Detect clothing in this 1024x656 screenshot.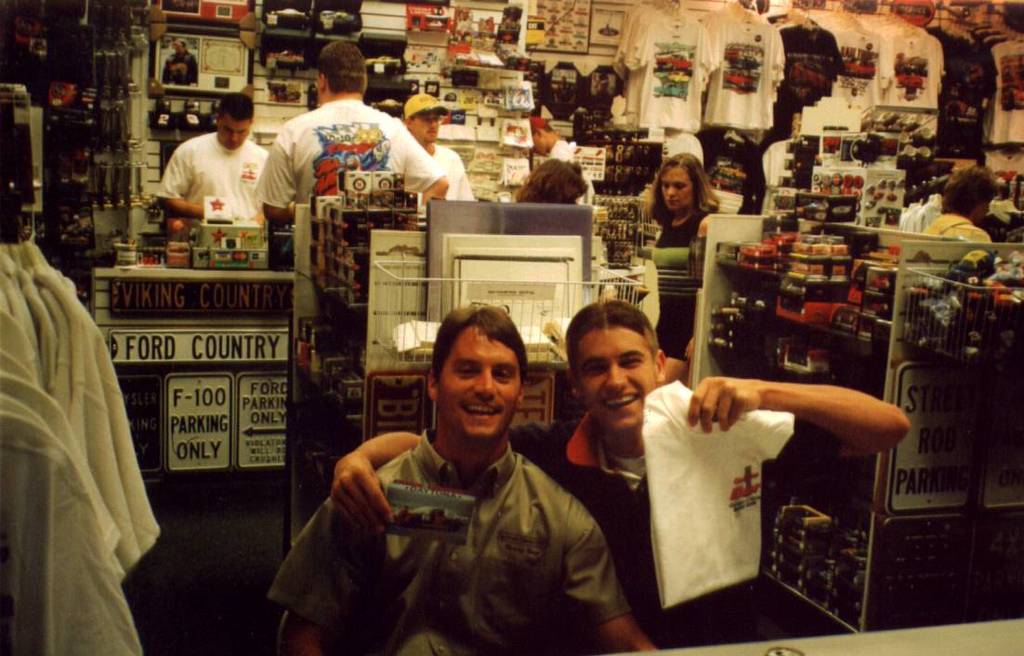
Detection: box=[484, 413, 820, 616].
